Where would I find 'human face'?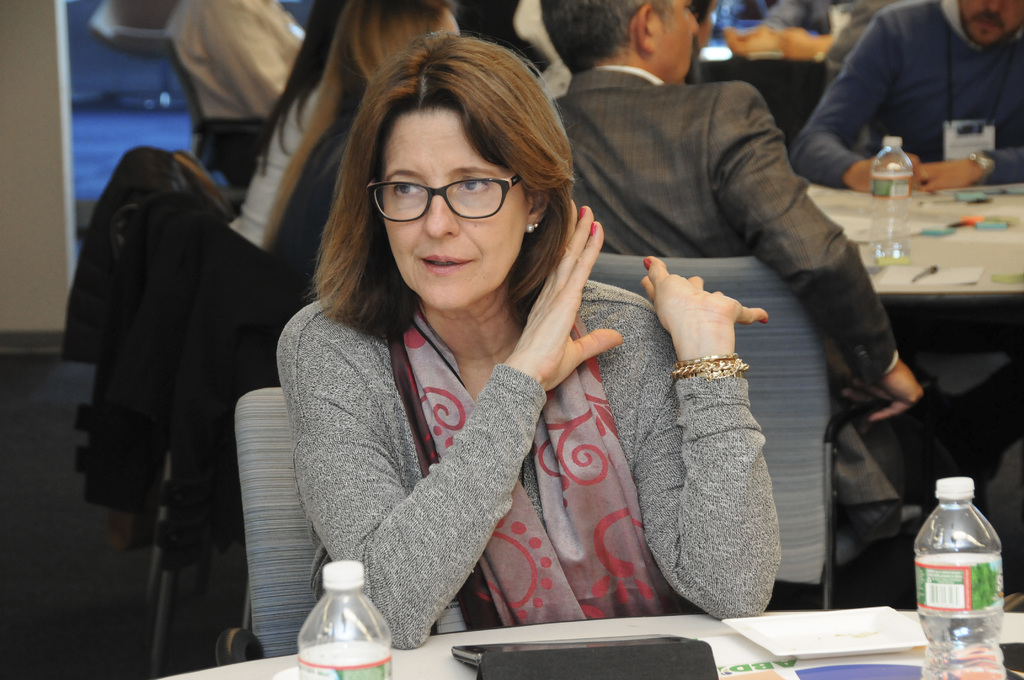
At left=378, top=108, right=524, bottom=312.
